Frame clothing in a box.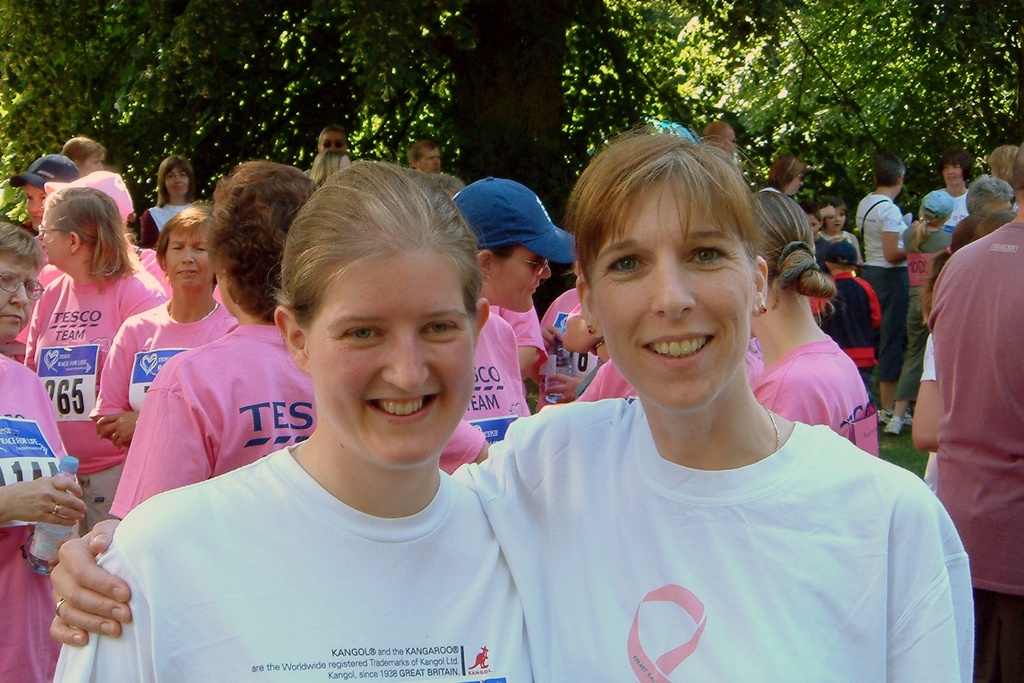
bbox=[534, 311, 597, 415].
